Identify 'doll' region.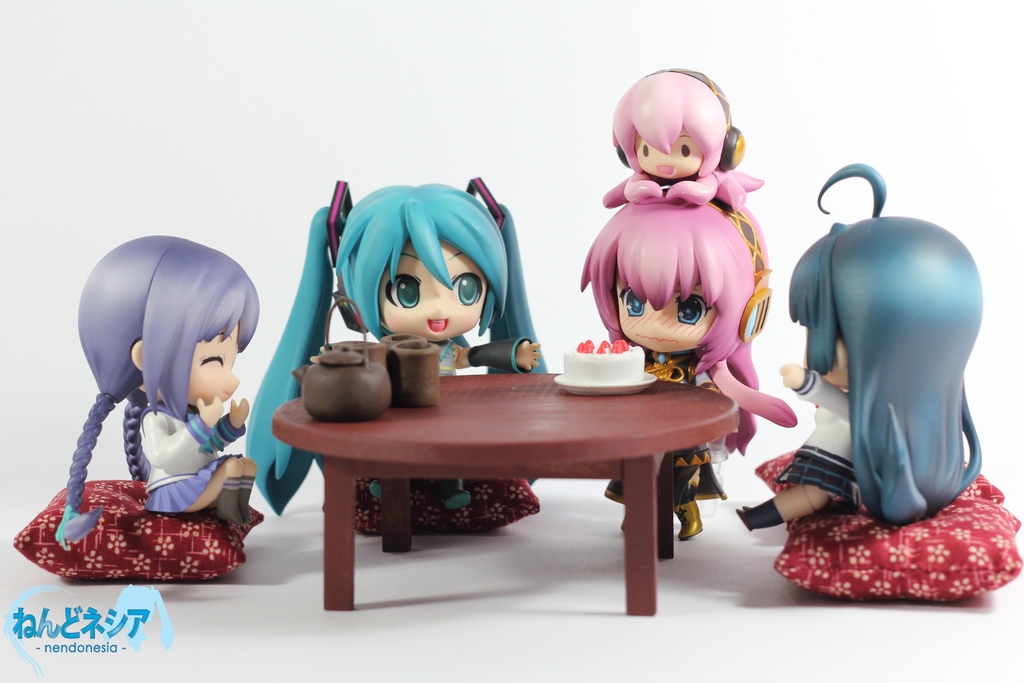
Region: {"x1": 595, "y1": 67, "x2": 772, "y2": 222}.
